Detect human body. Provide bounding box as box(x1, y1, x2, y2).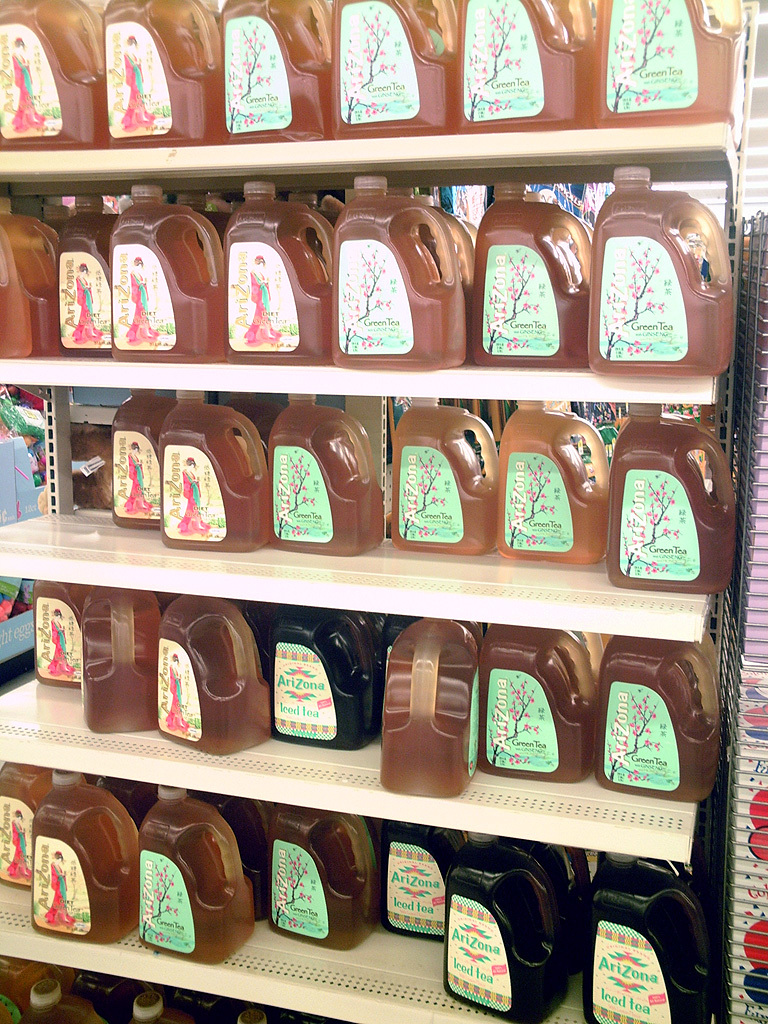
box(6, 56, 47, 134).
